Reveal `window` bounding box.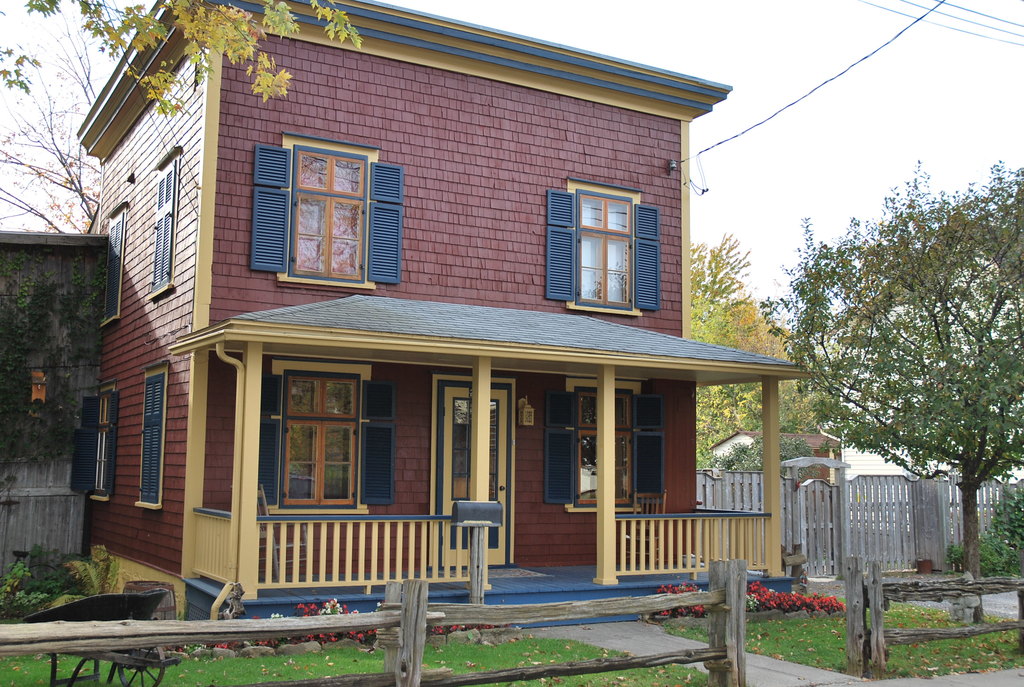
Revealed: <box>148,147,186,288</box>.
